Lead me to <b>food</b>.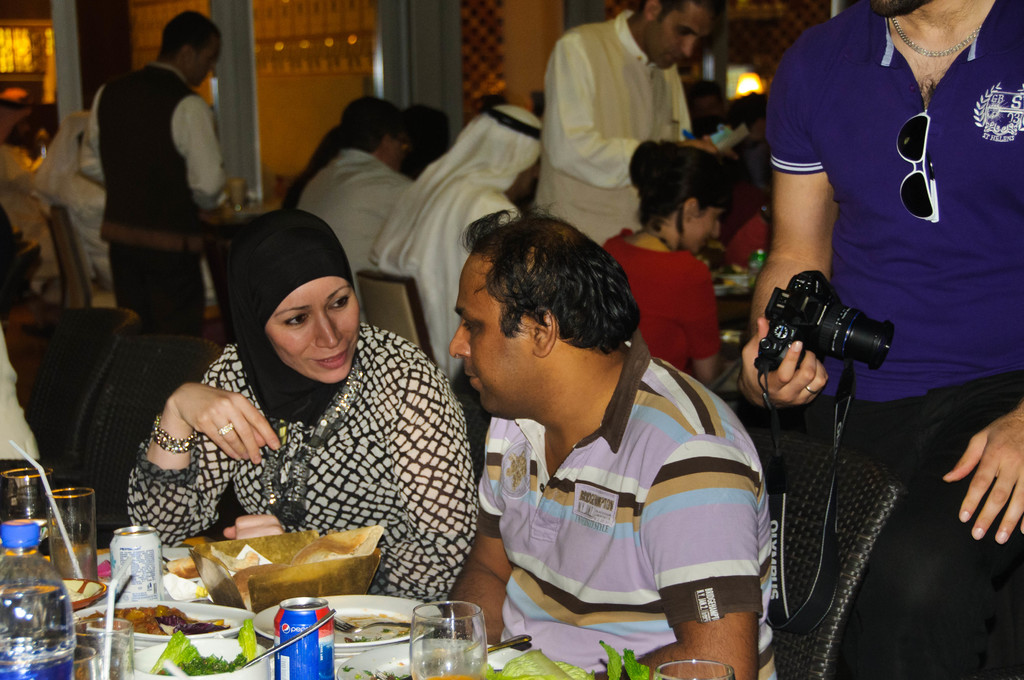
Lead to x1=84, y1=601, x2=222, y2=639.
